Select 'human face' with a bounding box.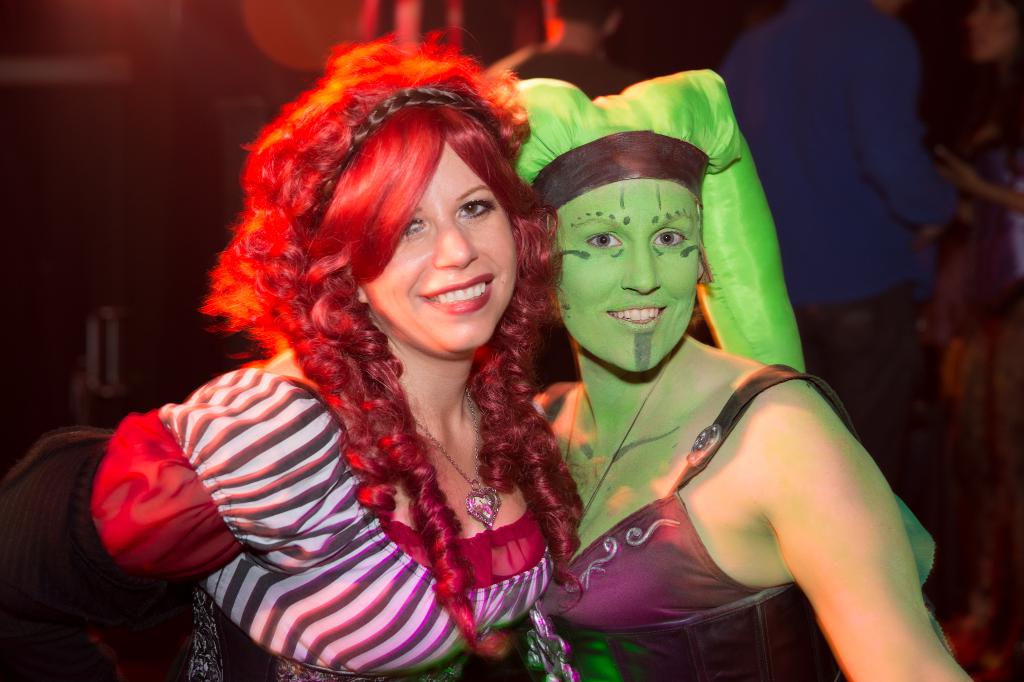
rect(362, 139, 518, 351).
